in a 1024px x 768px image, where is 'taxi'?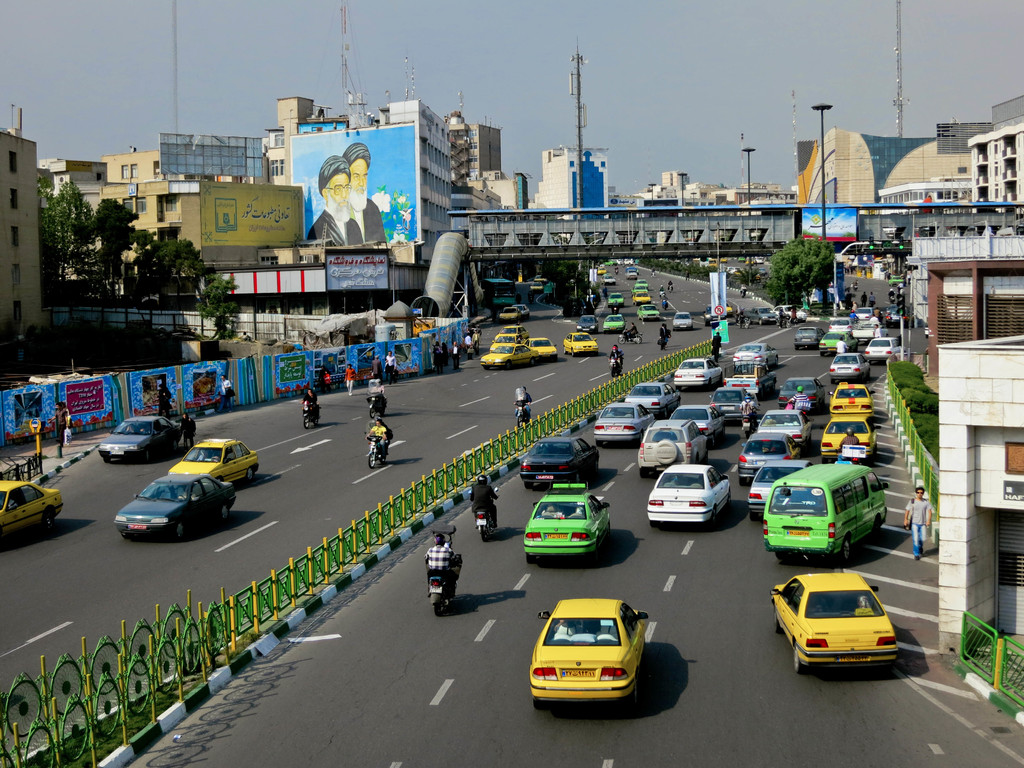
BBox(0, 483, 63, 529).
